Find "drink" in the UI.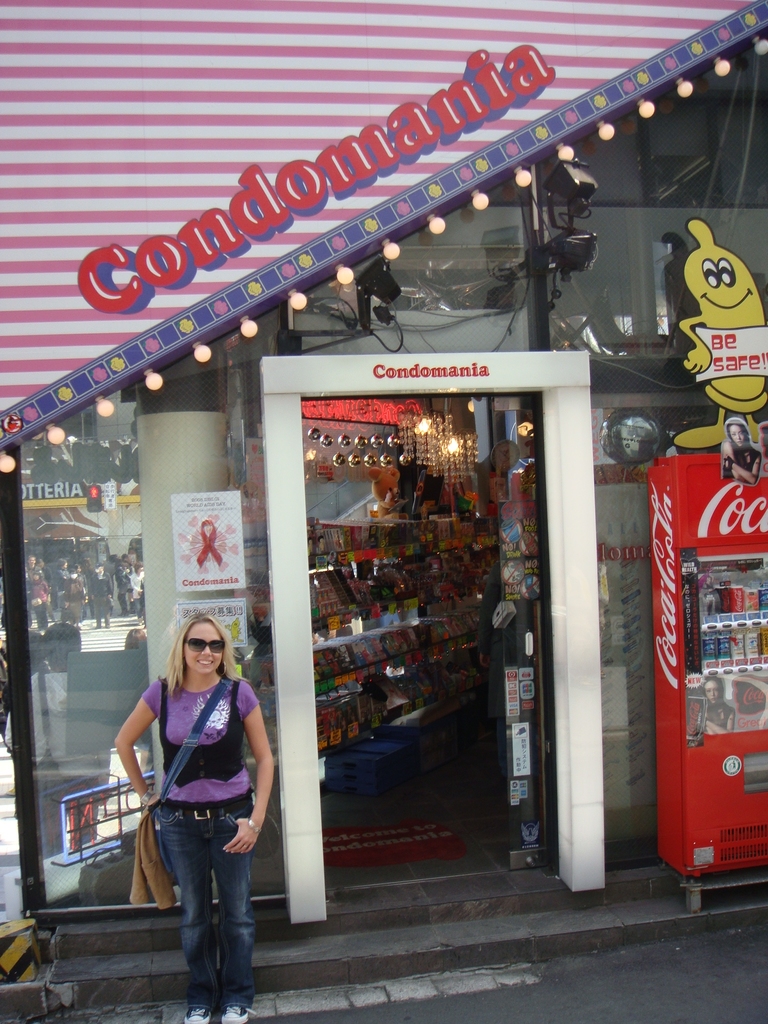
UI element at {"left": 730, "top": 577, "right": 744, "bottom": 621}.
